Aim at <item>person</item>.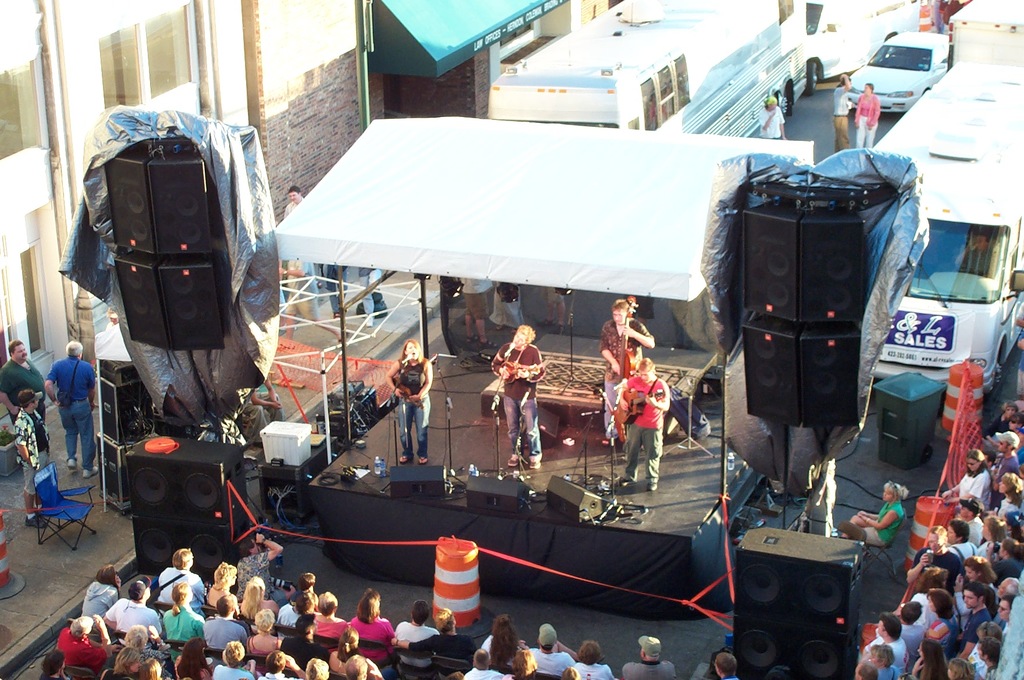
Aimed at {"x1": 833, "y1": 73, "x2": 854, "y2": 149}.
